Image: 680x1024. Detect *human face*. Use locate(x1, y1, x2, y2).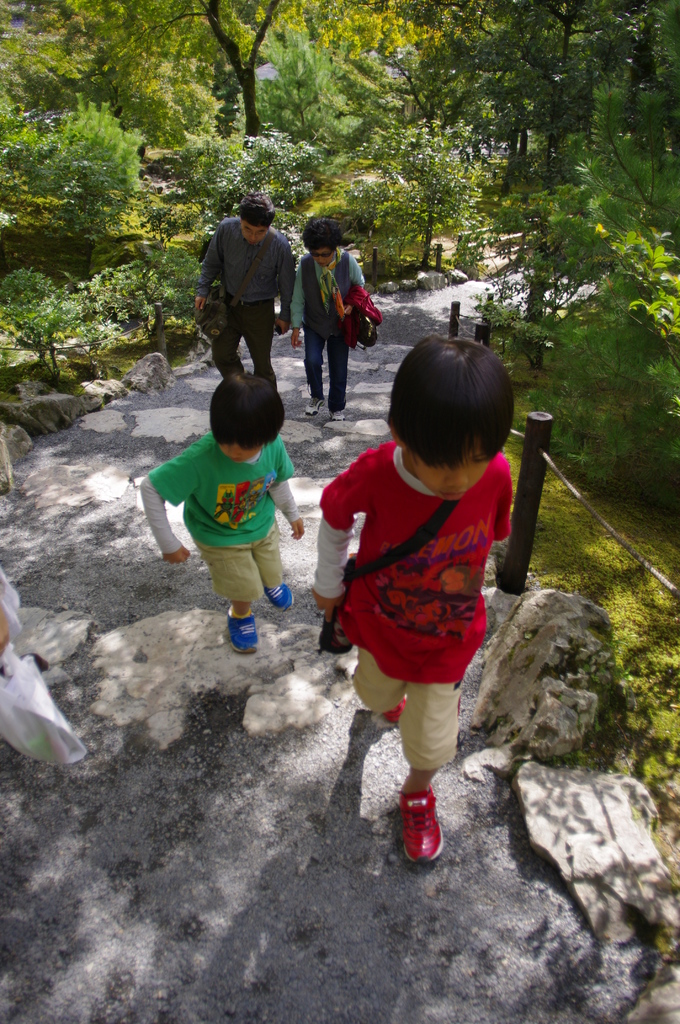
locate(238, 213, 277, 243).
